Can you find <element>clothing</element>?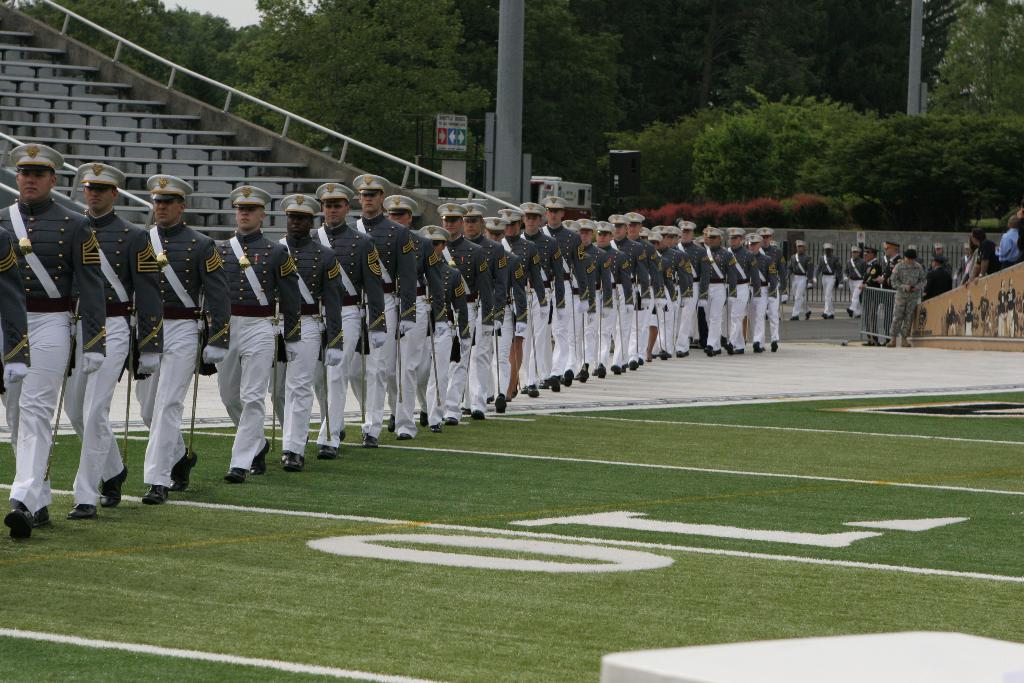
Yes, bounding box: crop(148, 229, 233, 484).
